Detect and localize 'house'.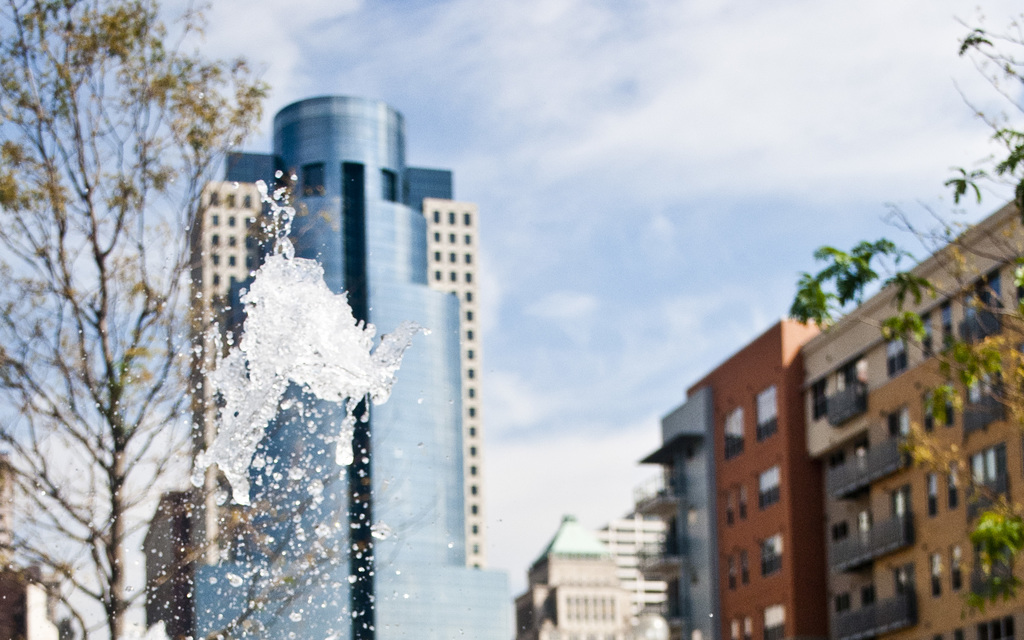
Localized at <bbox>634, 315, 840, 639</bbox>.
